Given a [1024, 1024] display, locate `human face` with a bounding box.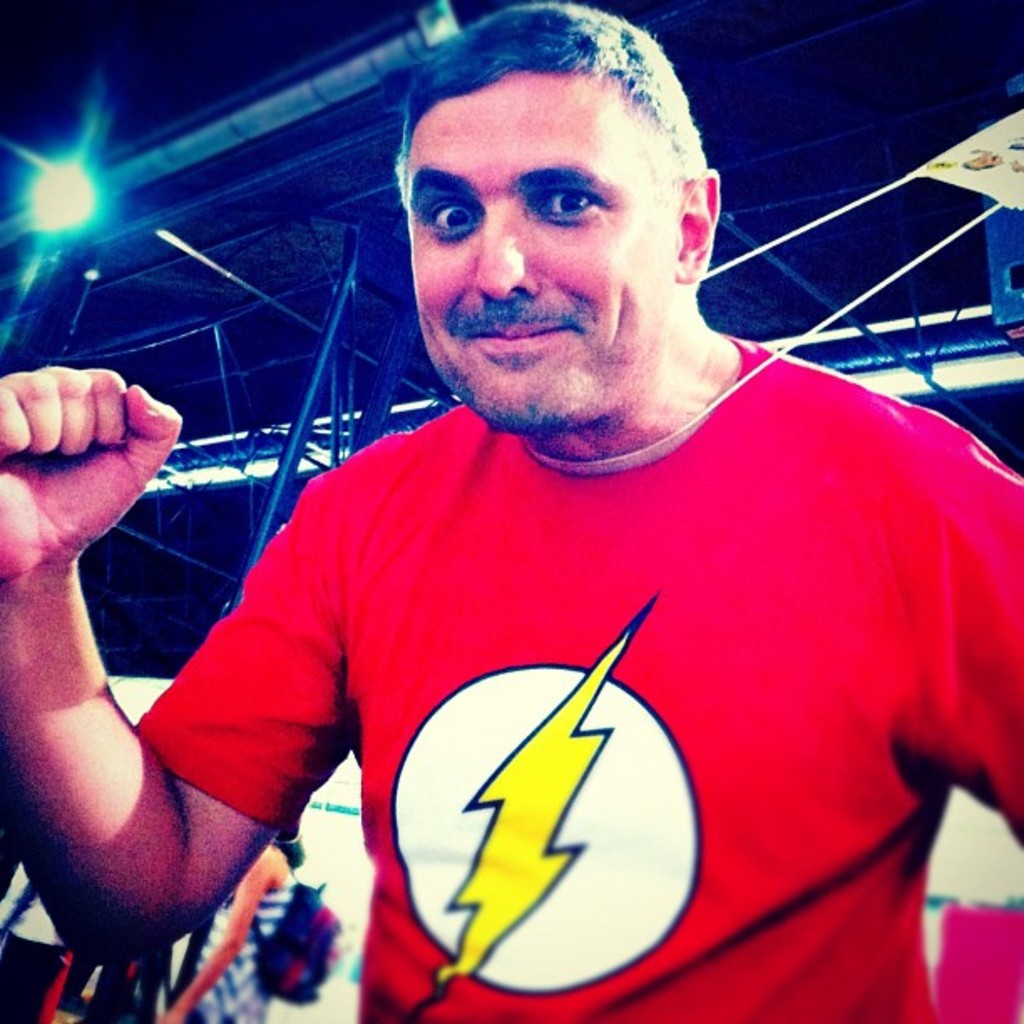
Located: pyautogui.locateOnScreen(405, 57, 683, 420).
